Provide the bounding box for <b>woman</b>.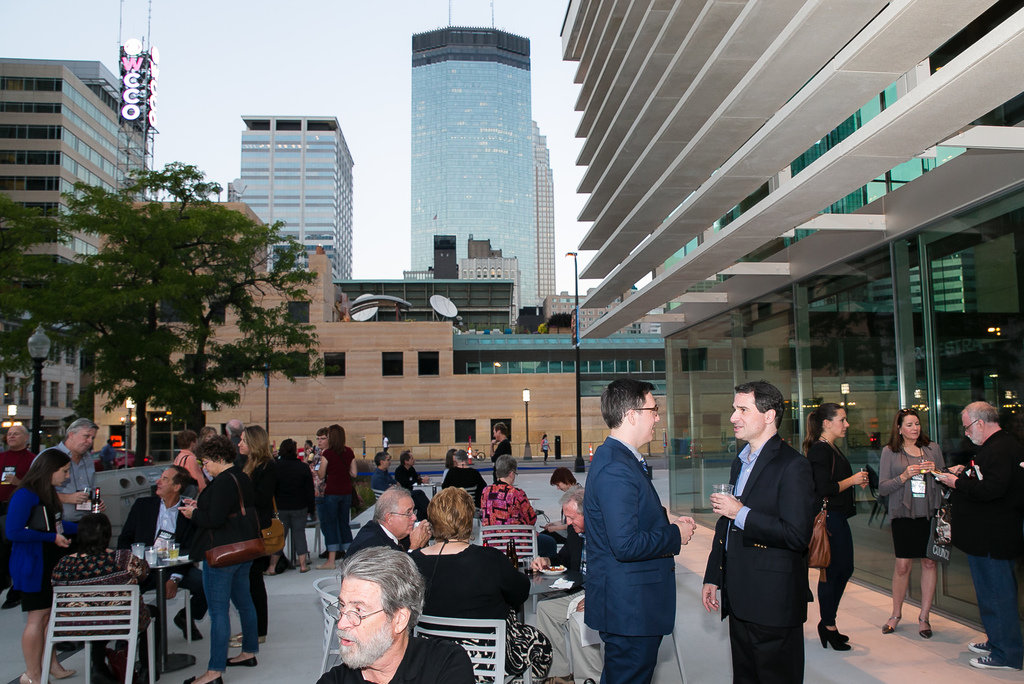
(0, 450, 76, 683).
